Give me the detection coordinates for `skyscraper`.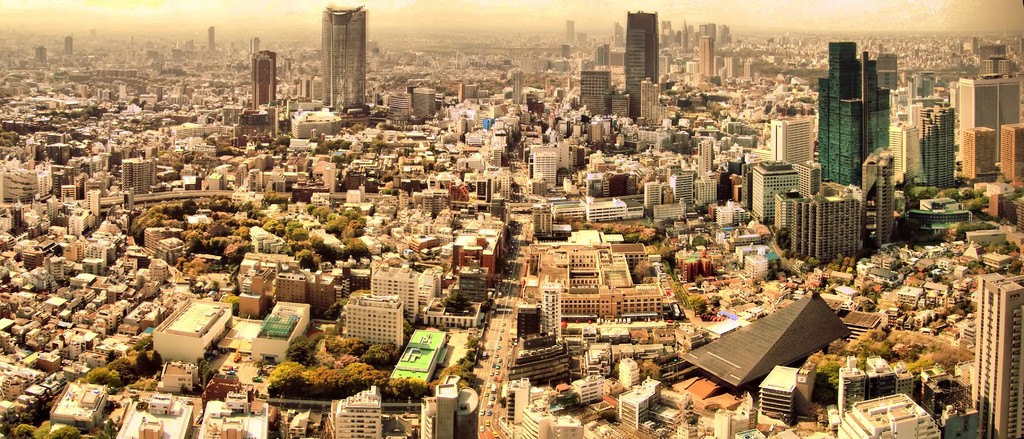
529 151 557 189.
